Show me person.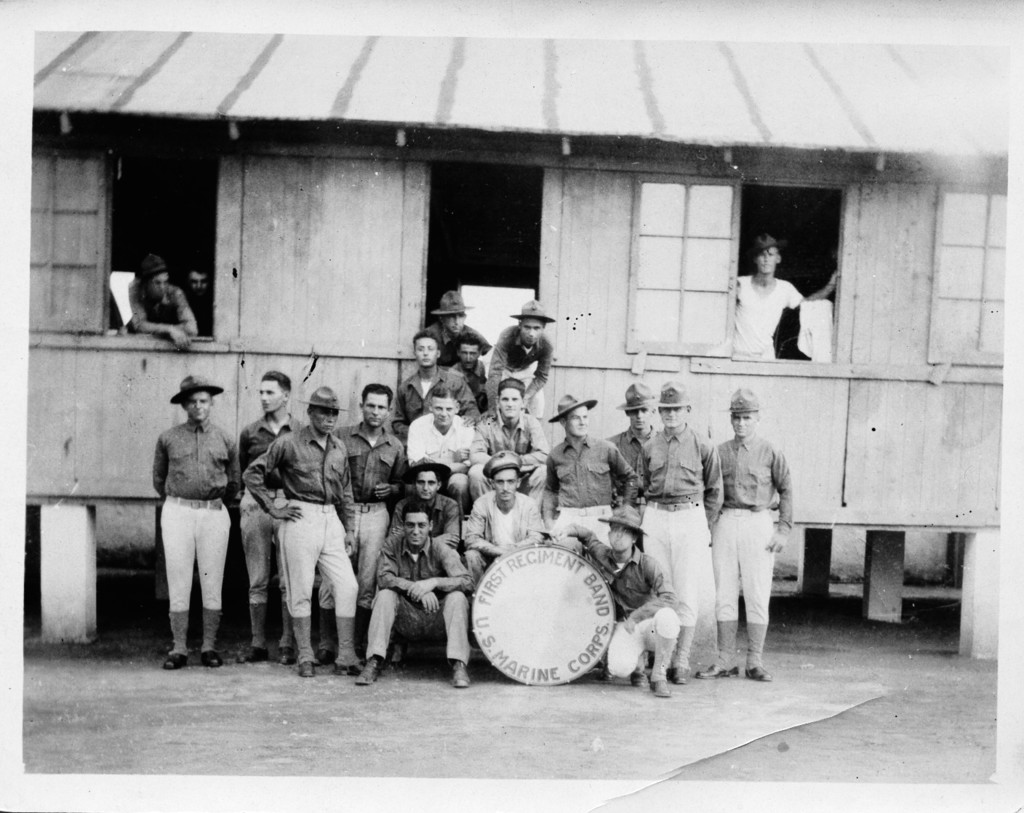
person is here: bbox=(735, 231, 843, 361).
